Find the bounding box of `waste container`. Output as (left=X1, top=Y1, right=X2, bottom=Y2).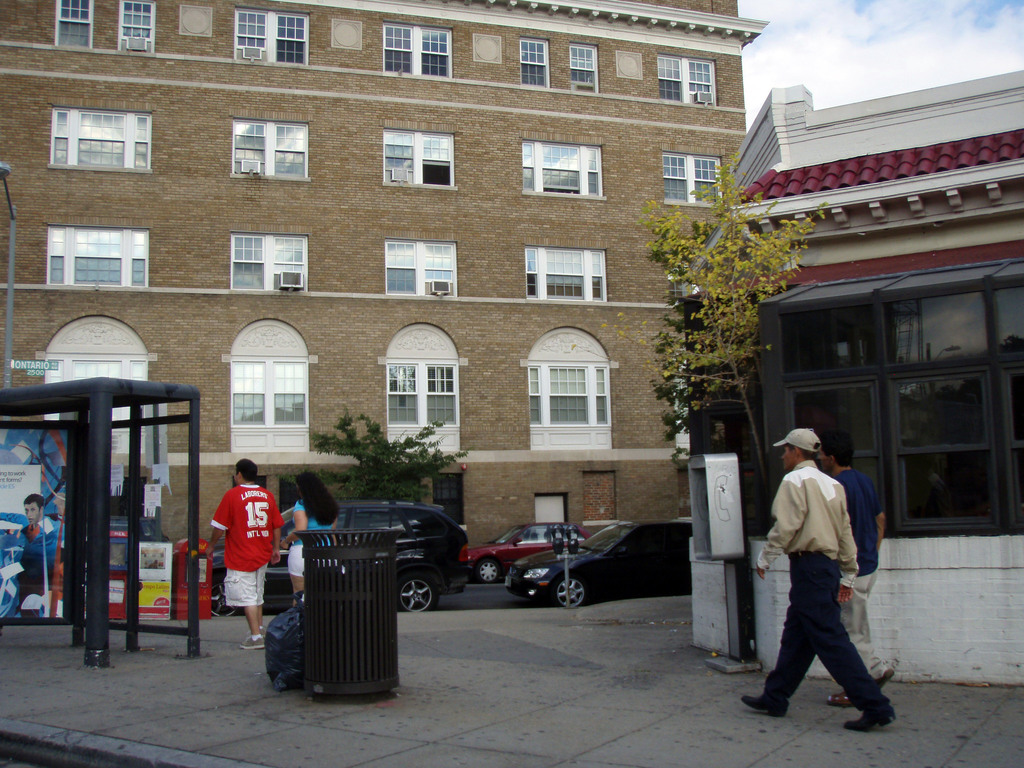
(left=280, top=515, right=417, bottom=713).
